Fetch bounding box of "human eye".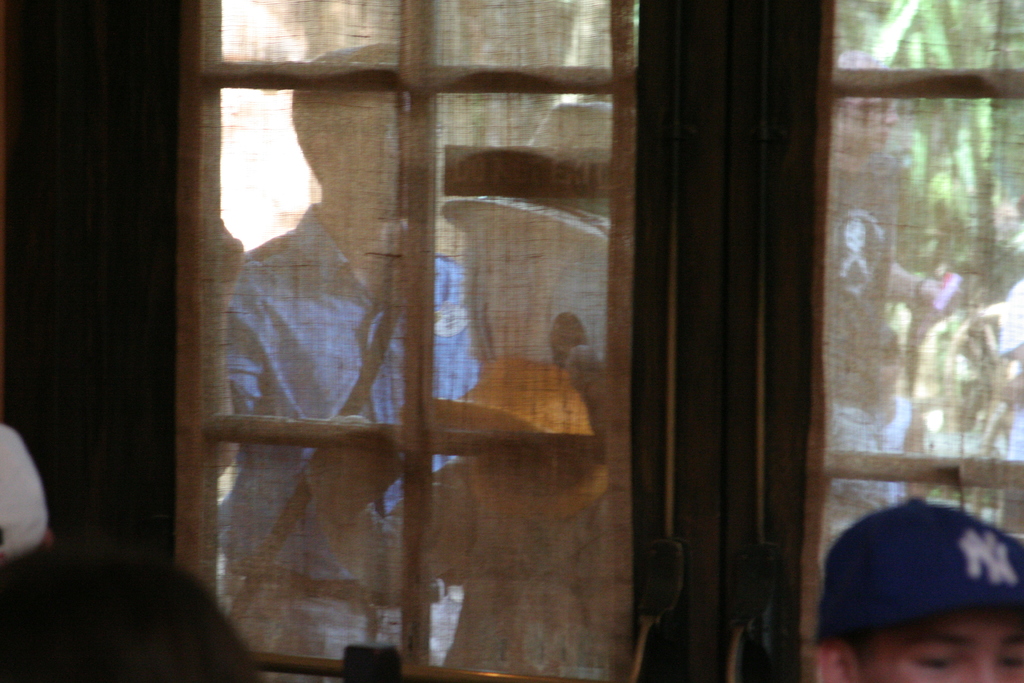
Bbox: <region>910, 646, 964, 677</region>.
